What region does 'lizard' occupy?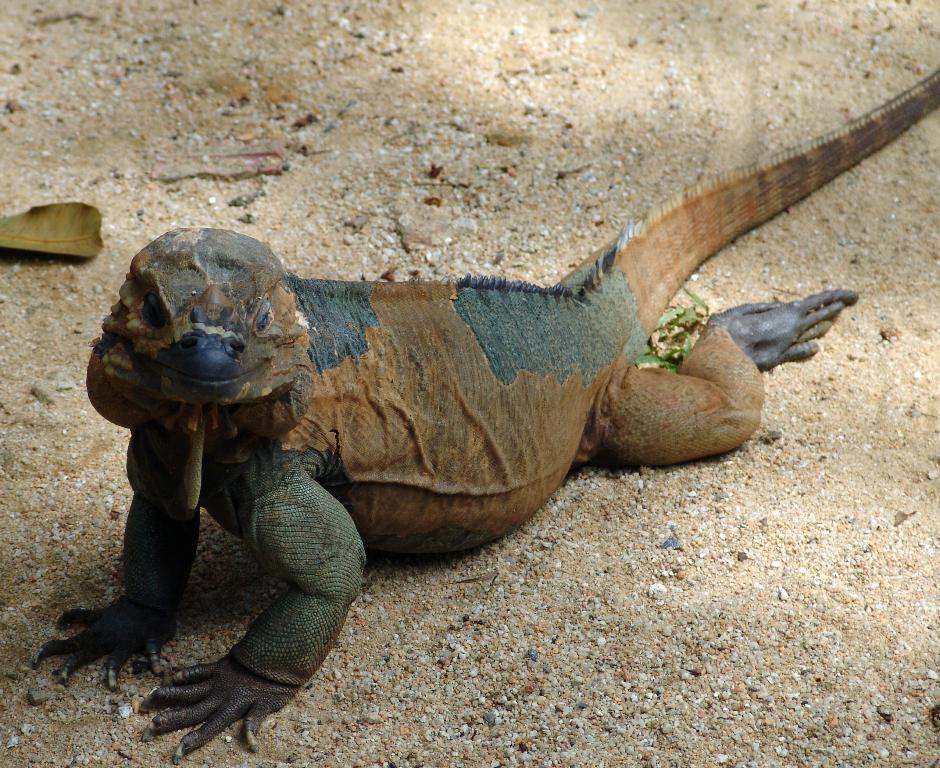
bbox=[42, 57, 891, 729].
